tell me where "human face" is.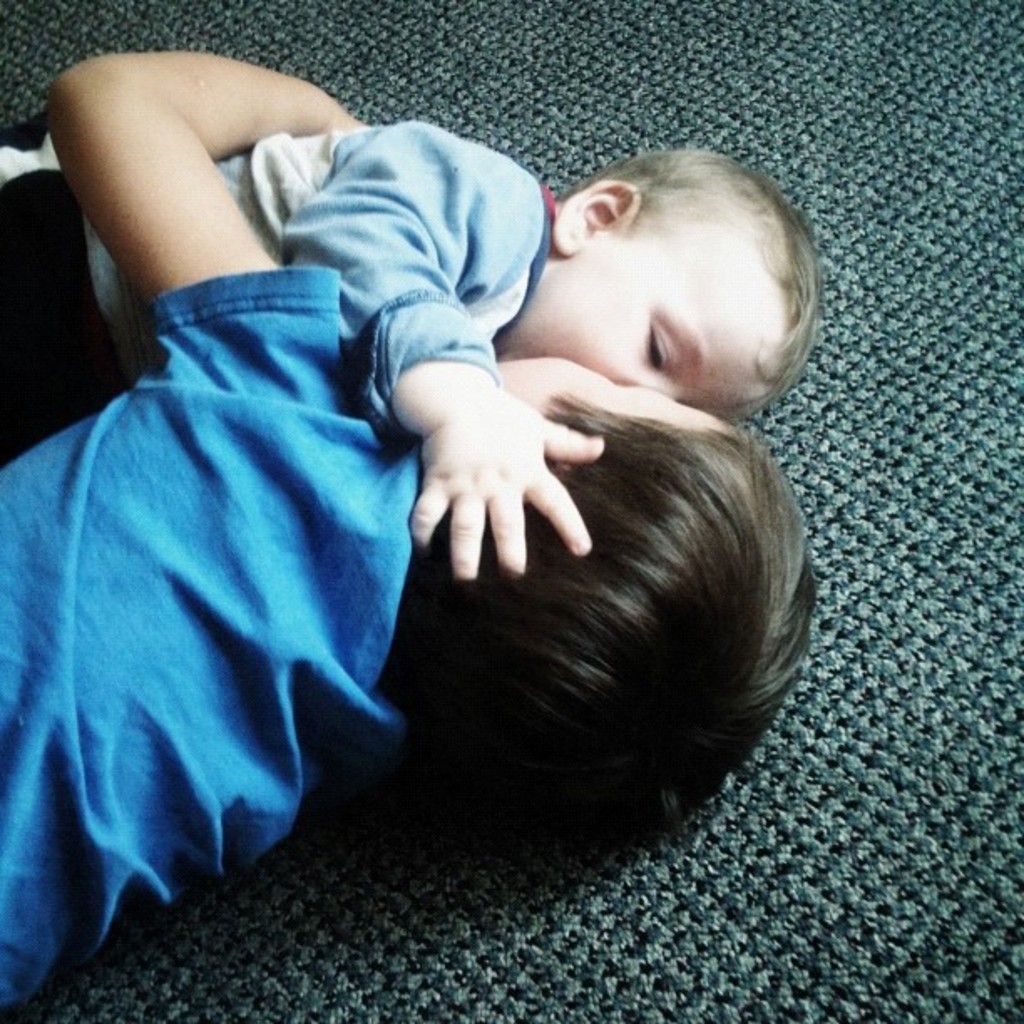
"human face" is at {"x1": 490, "y1": 353, "x2": 674, "y2": 410}.
